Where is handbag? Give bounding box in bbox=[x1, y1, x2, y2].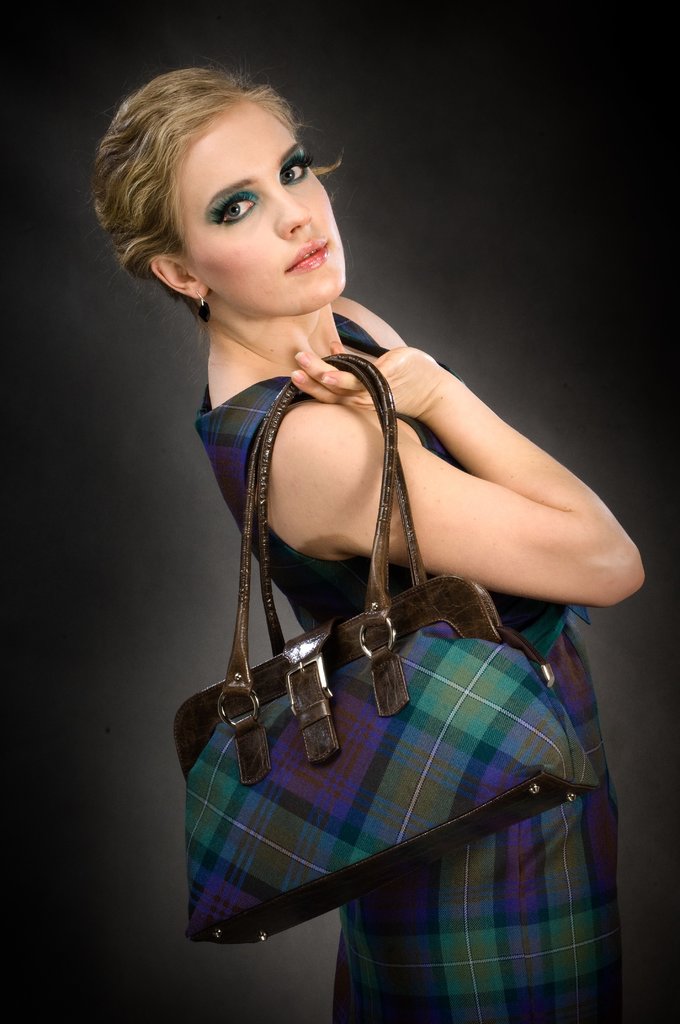
bbox=[163, 346, 605, 955].
